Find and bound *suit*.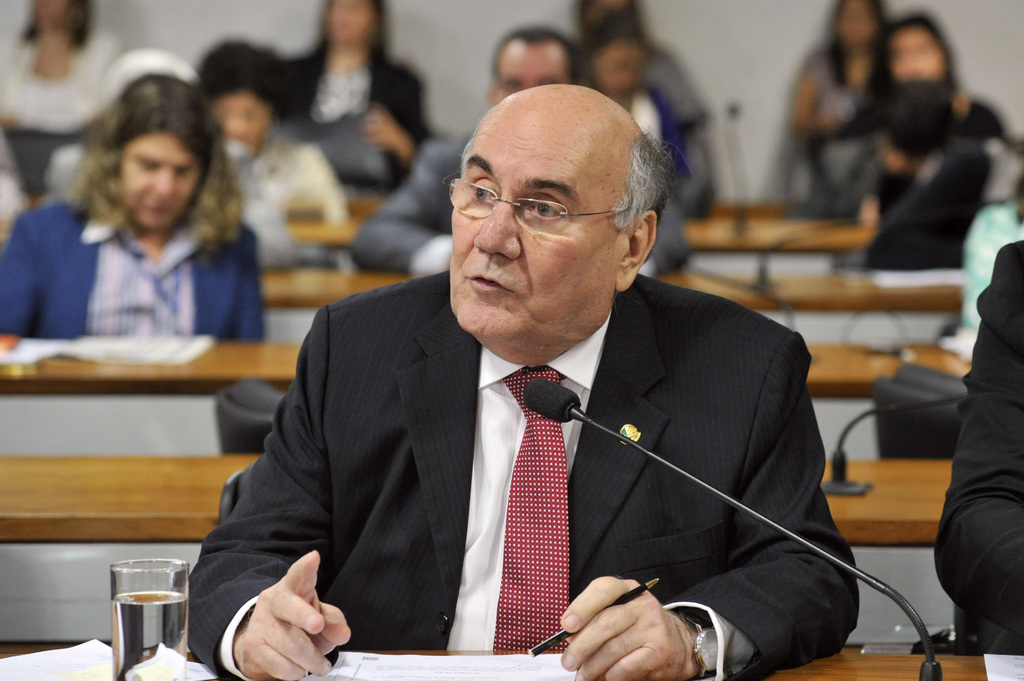
Bound: 0/203/266/347.
